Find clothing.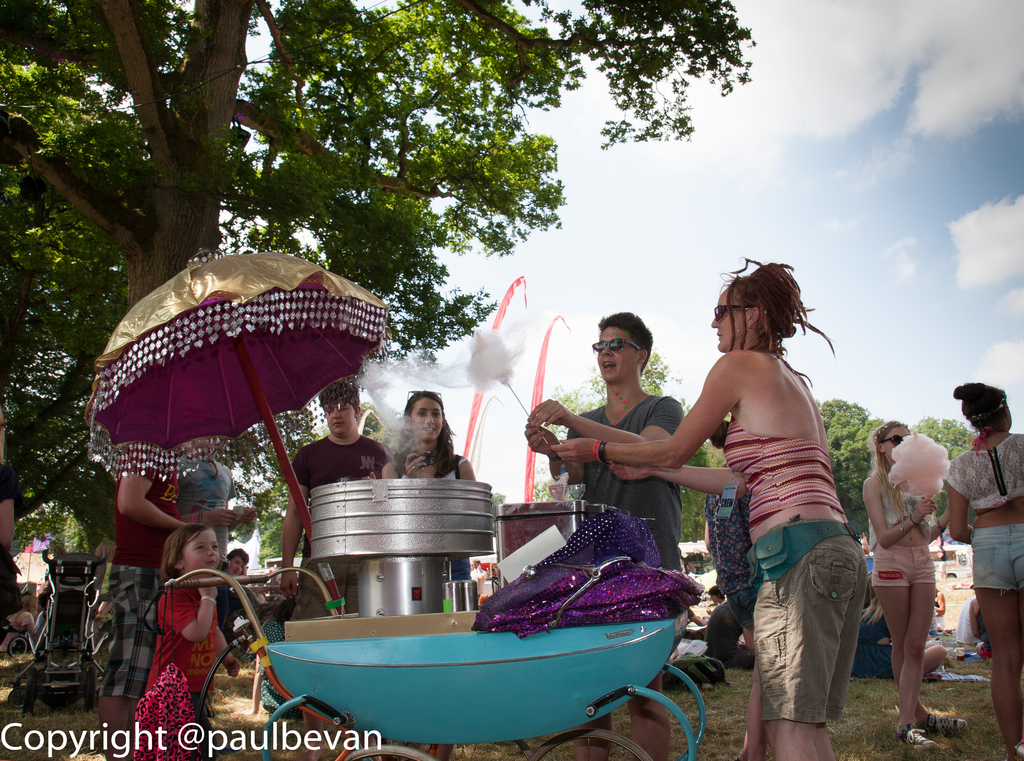
566/392/686/576.
